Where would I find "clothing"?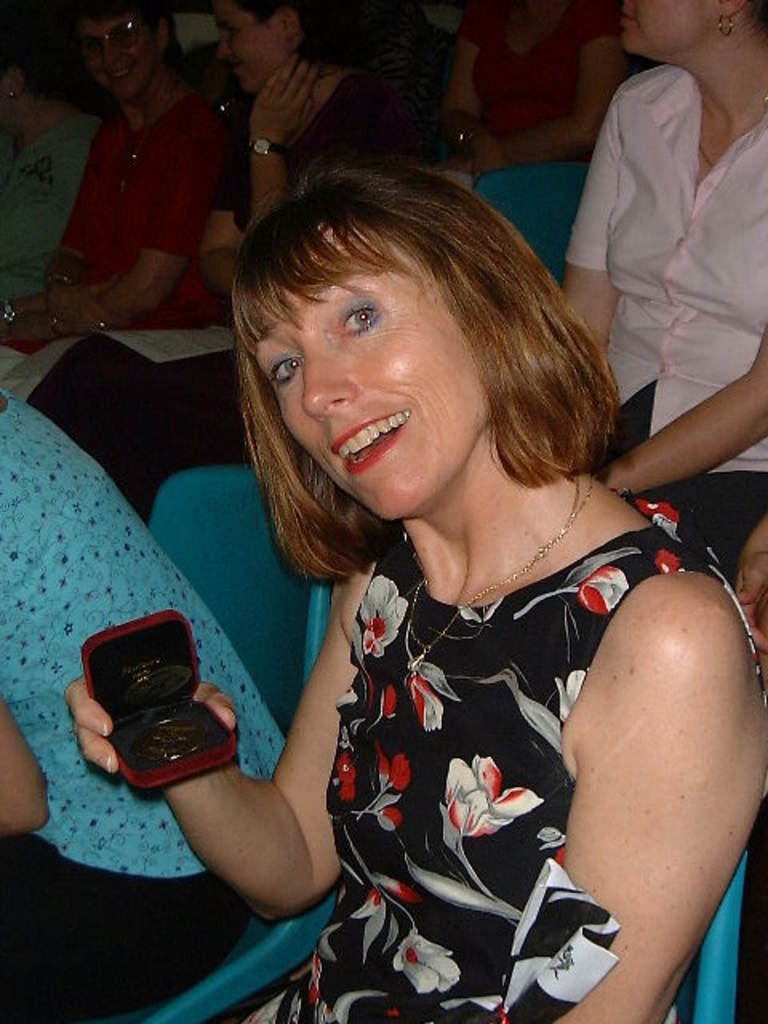
At rect(26, 94, 219, 350).
